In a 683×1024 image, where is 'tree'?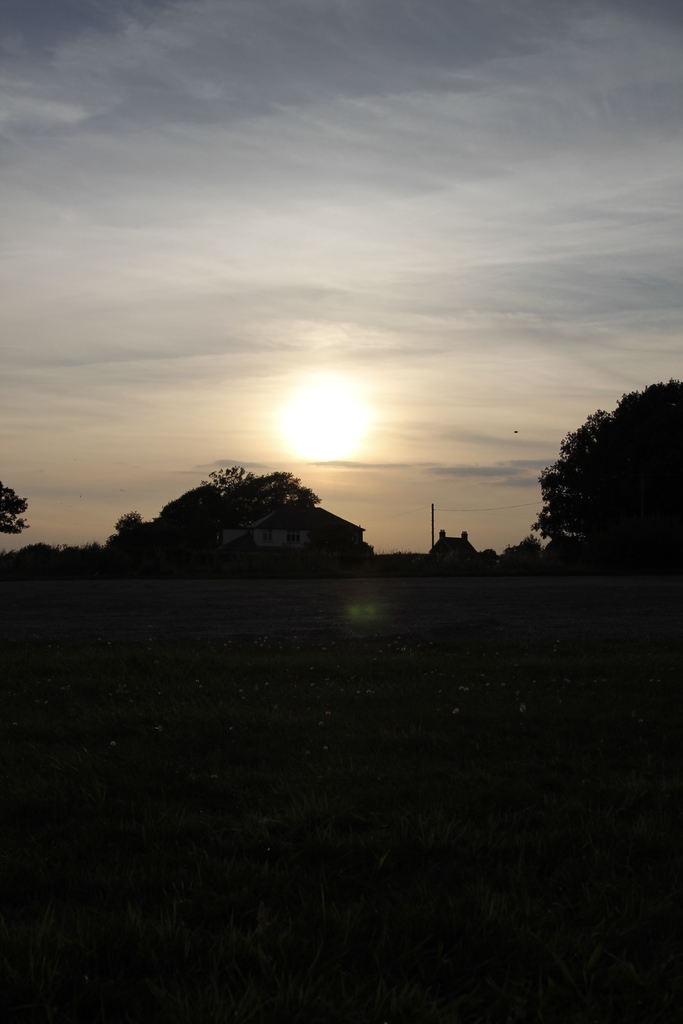
<box>211,467,328,579</box>.
